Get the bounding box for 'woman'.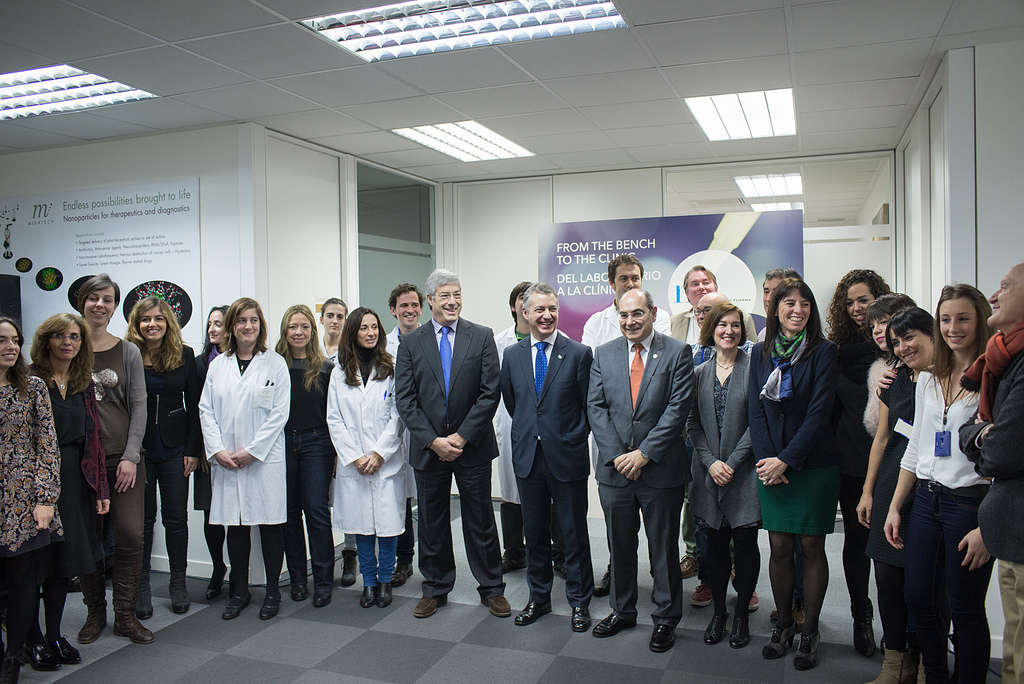
BBox(194, 305, 232, 602).
